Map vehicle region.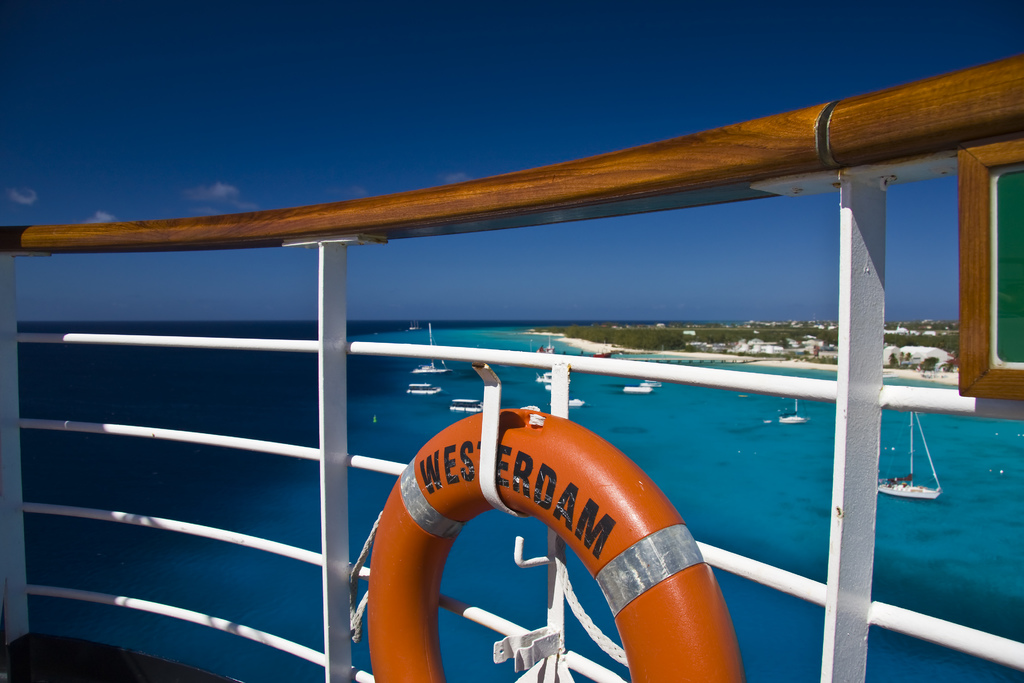
Mapped to 593 347 611 358.
